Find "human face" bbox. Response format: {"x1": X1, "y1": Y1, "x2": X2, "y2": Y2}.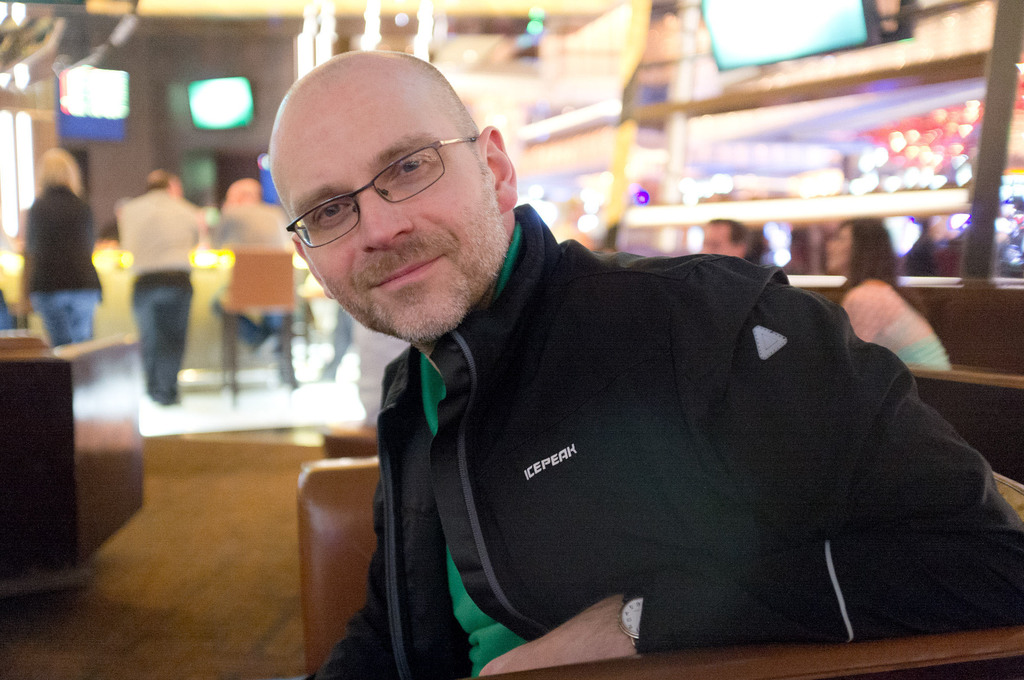
{"x1": 278, "y1": 81, "x2": 501, "y2": 341}.
